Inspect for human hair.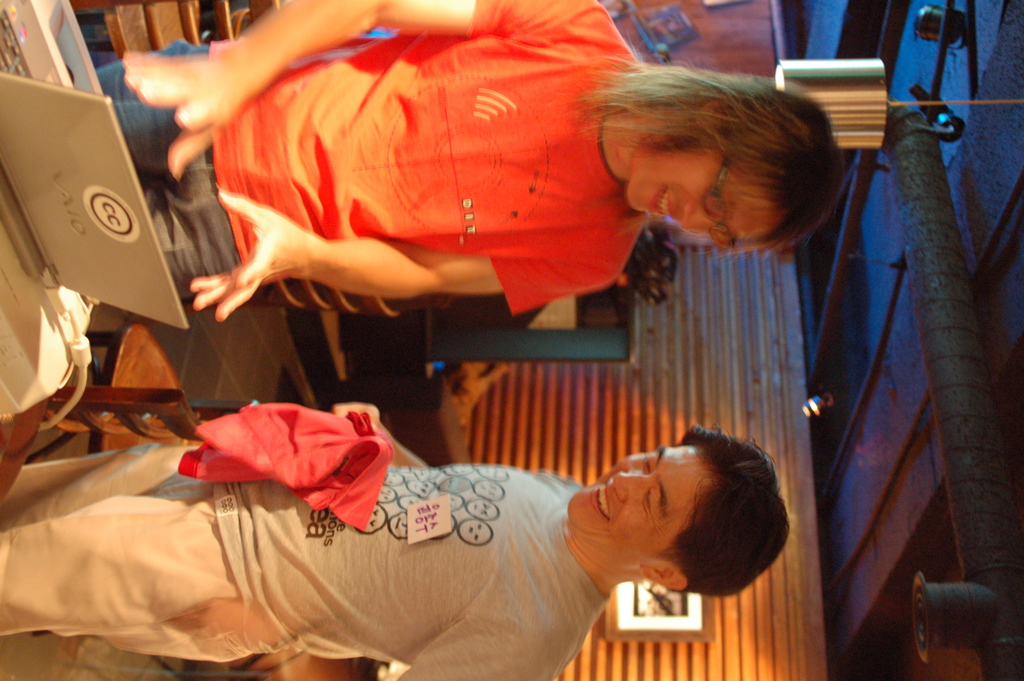
Inspection: 589,58,843,262.
